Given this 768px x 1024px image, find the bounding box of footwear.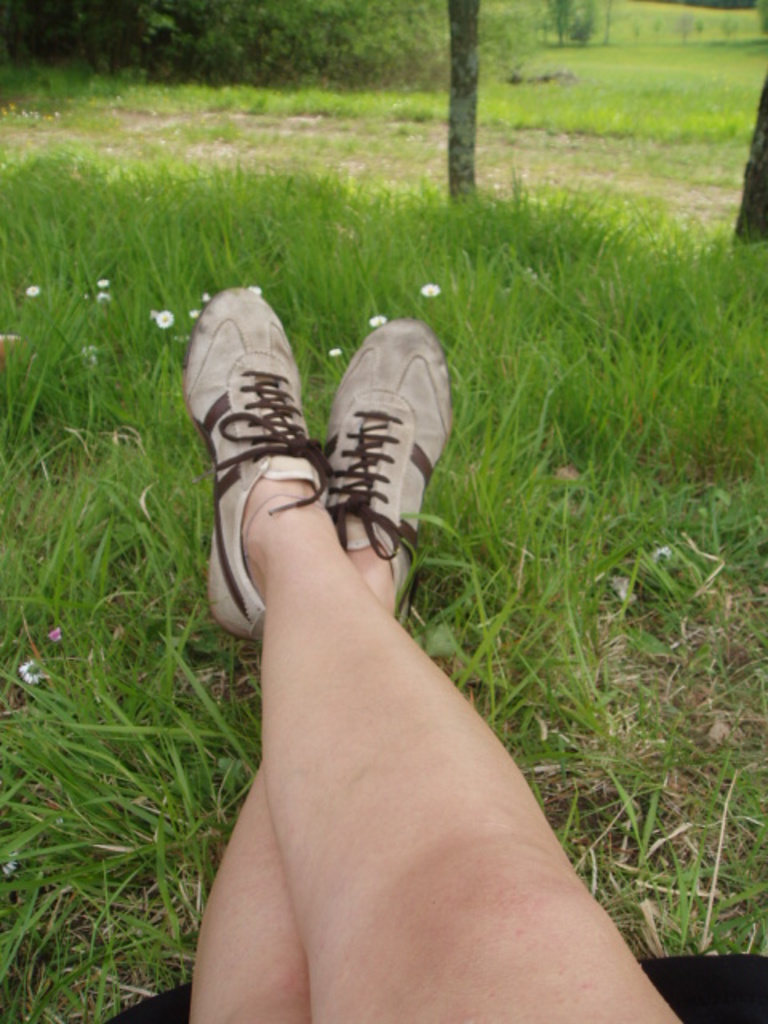
bbox(323, 315, 454, 613).
